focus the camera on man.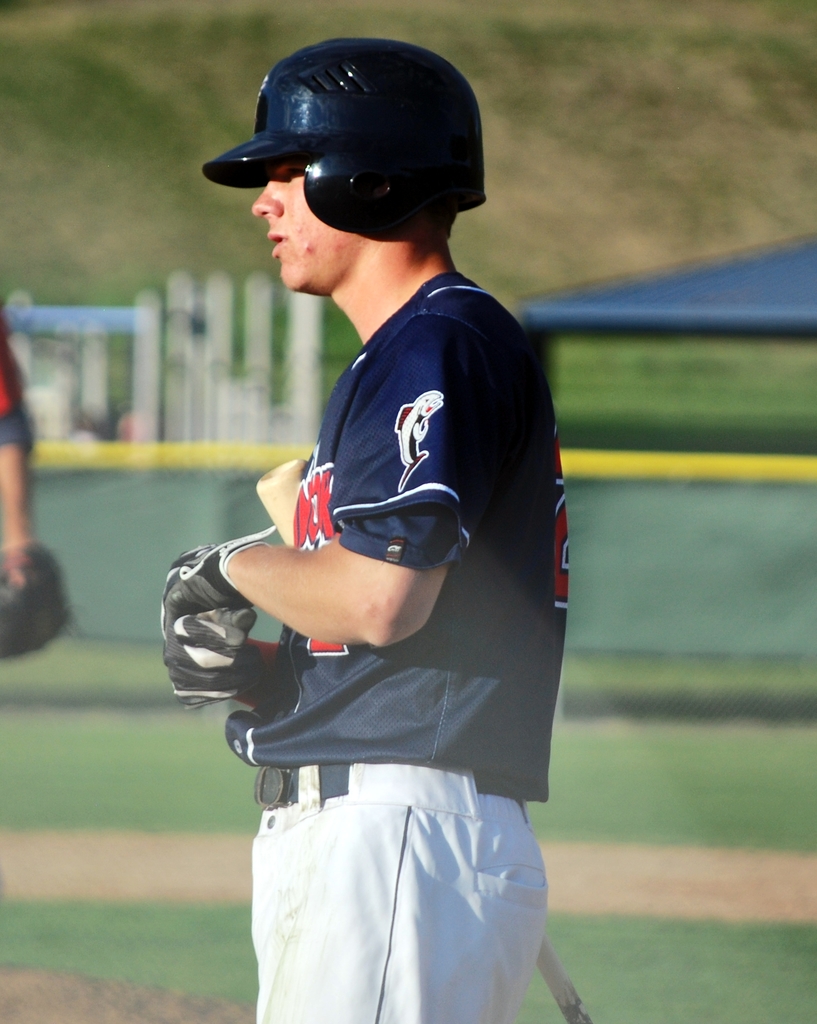
Focus region: 0,295,35,589.
